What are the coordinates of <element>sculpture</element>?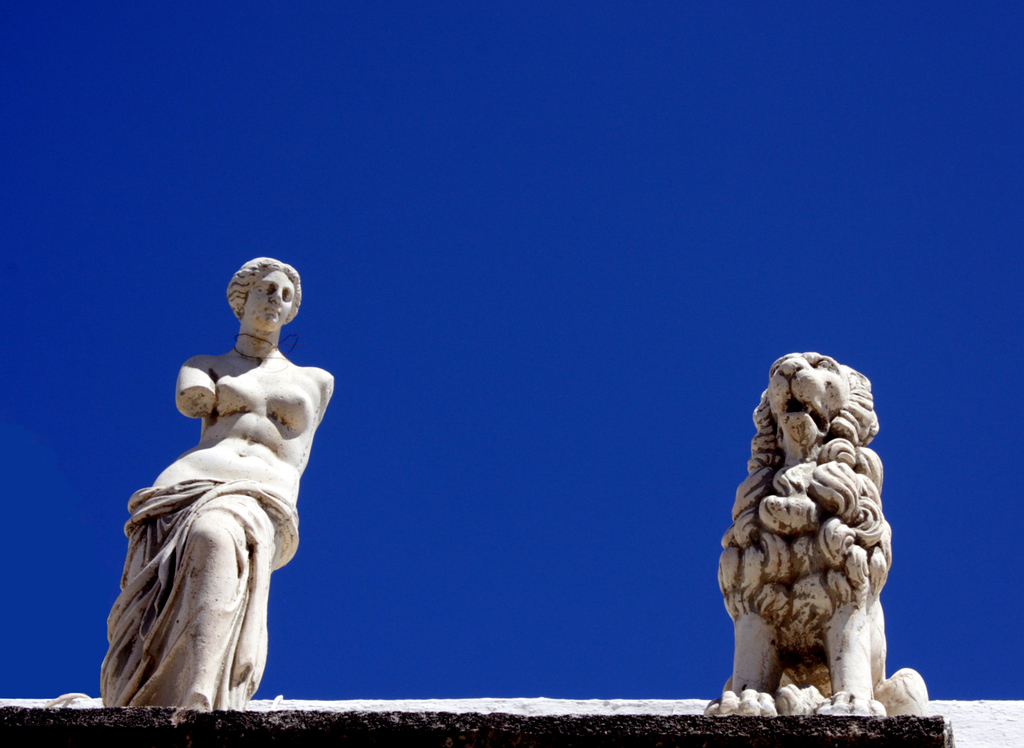
721, 363, 908, 722.
